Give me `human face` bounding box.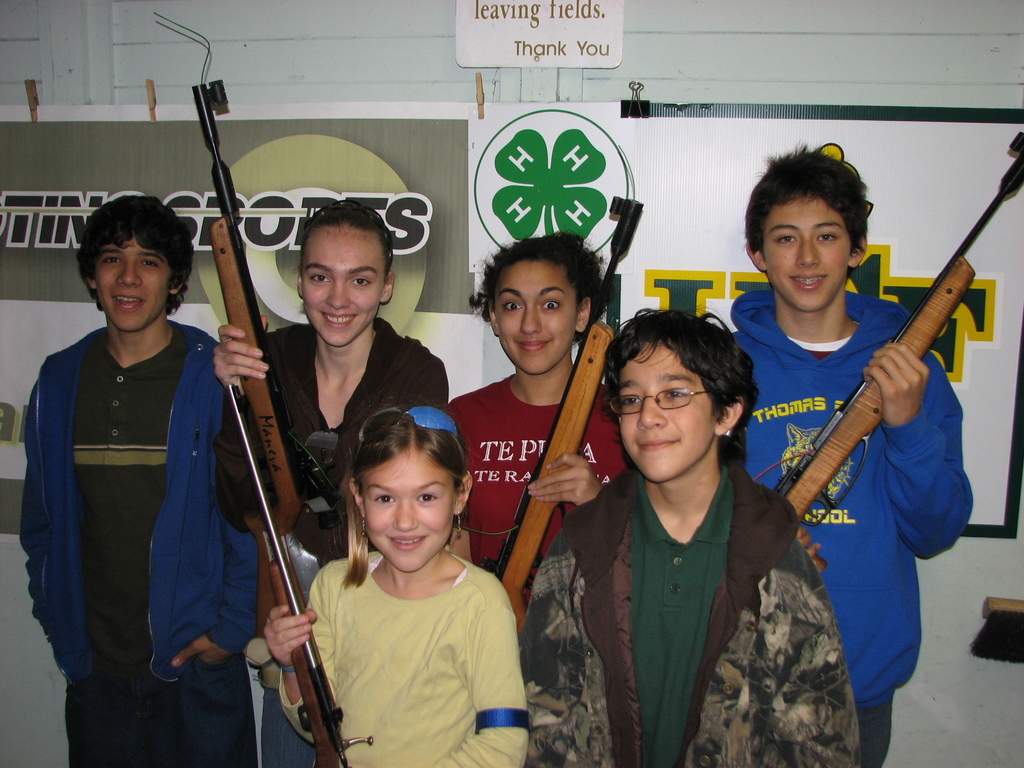
{"x1": 491, "y1": 259, "x2": 579, "y2": 373}.
